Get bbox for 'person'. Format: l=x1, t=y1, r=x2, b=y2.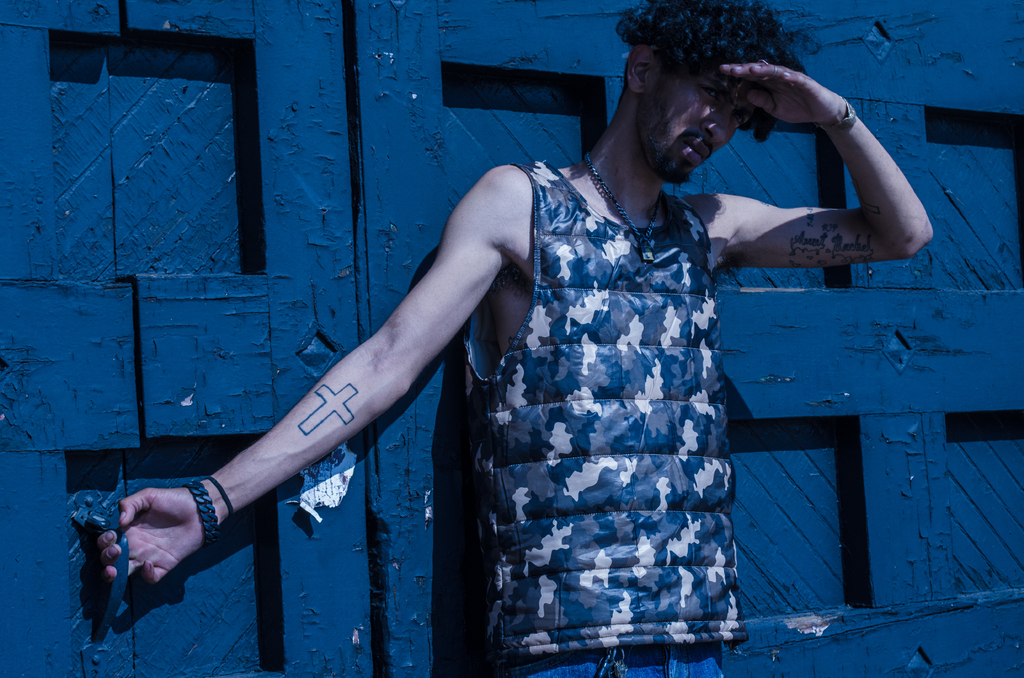
l=94, t=0, r=936, b=677.
